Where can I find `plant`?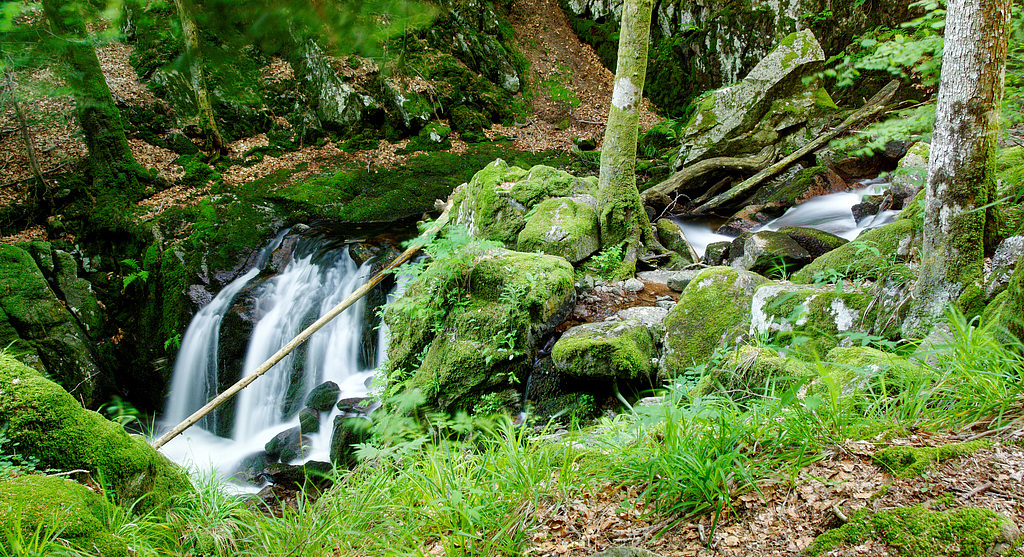
You can find it at [x1=582, y1=239, x2=626, y2=286].
